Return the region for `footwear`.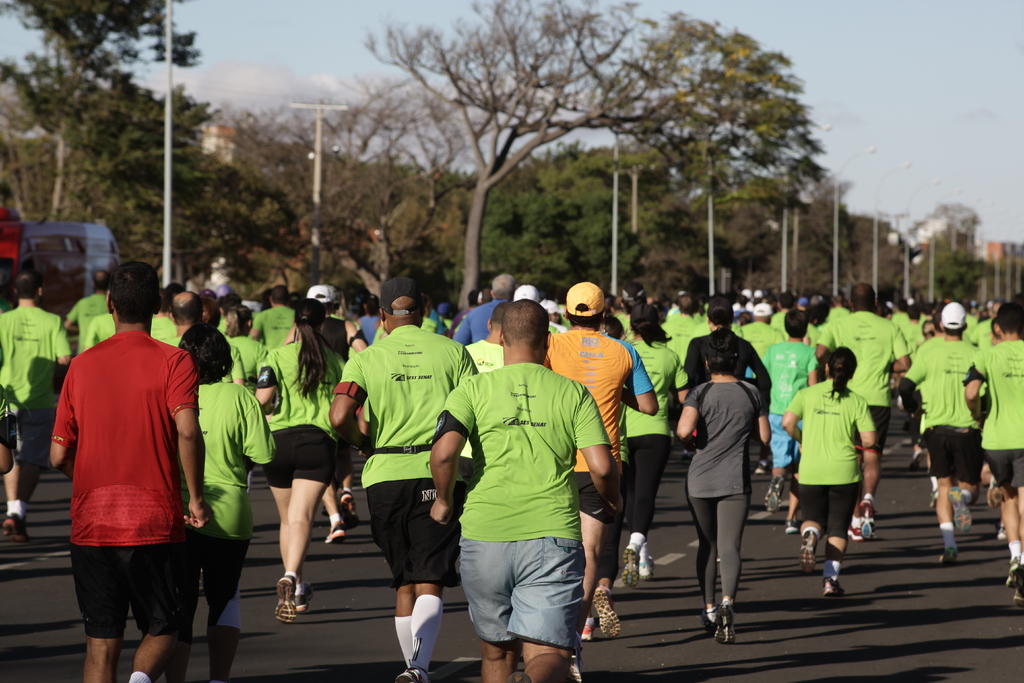
<region>506, 670, 530, 682</region>.
